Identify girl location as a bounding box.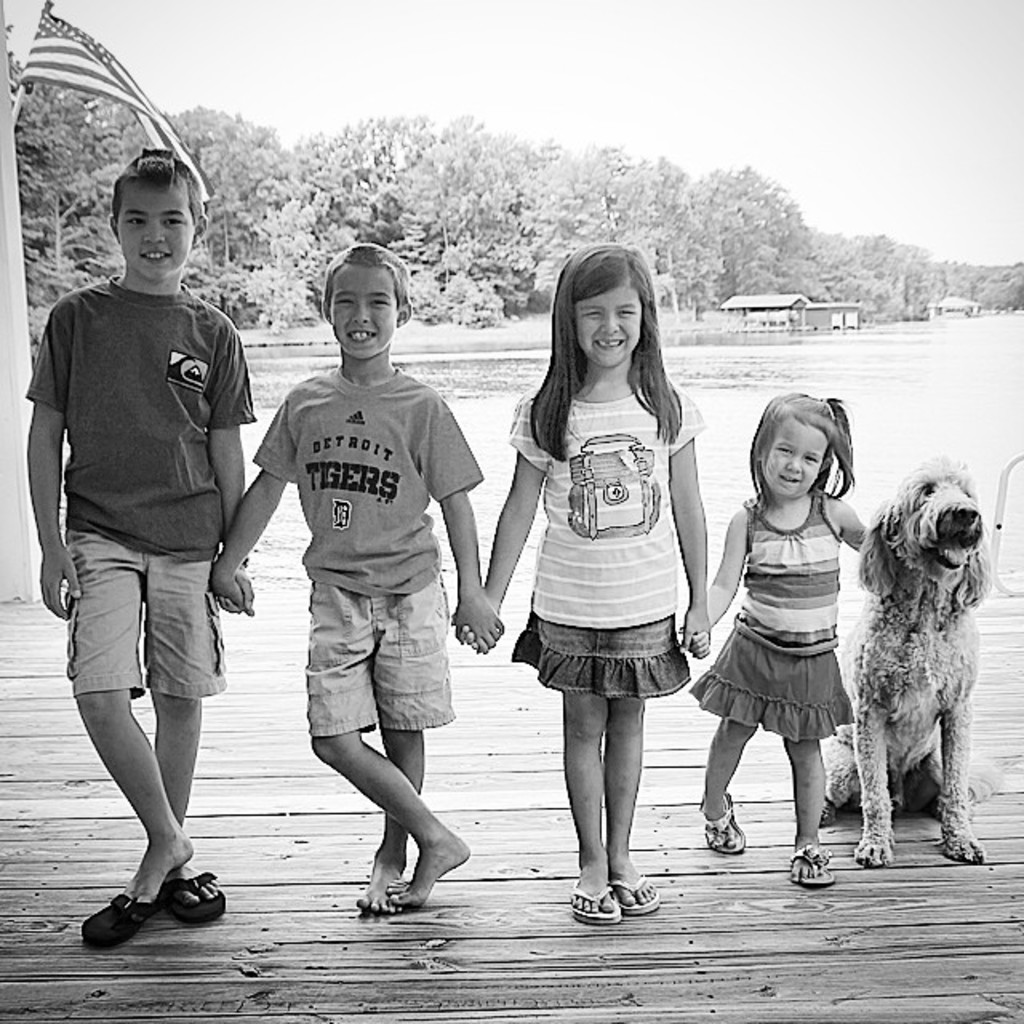
box(672, 373, 893, 886).
